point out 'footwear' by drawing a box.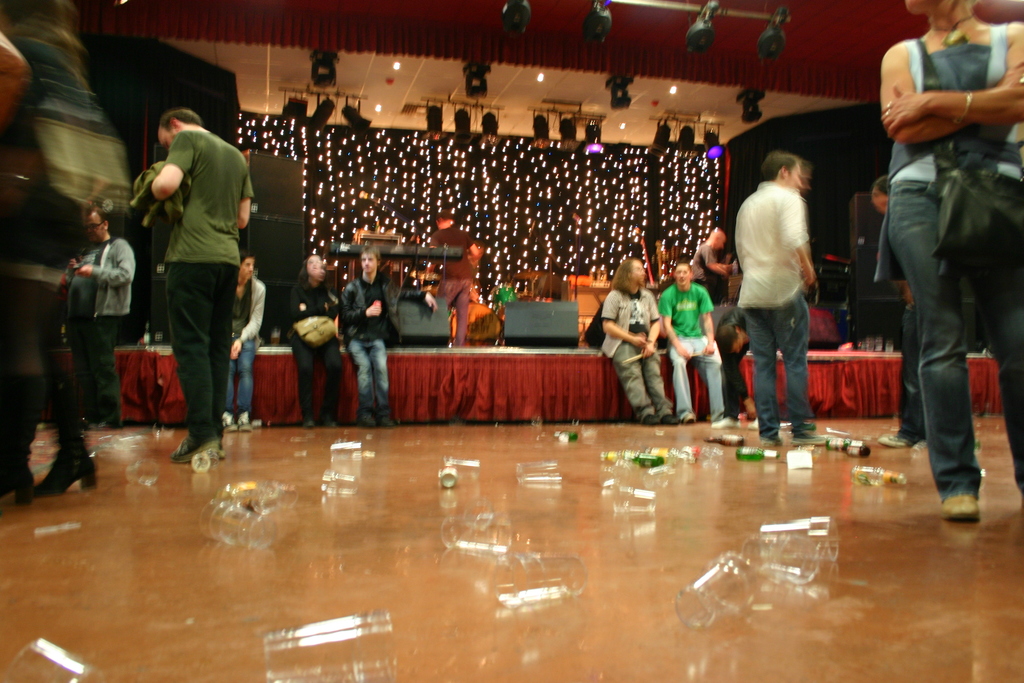
l=746, t=415, r=762, b=431.
